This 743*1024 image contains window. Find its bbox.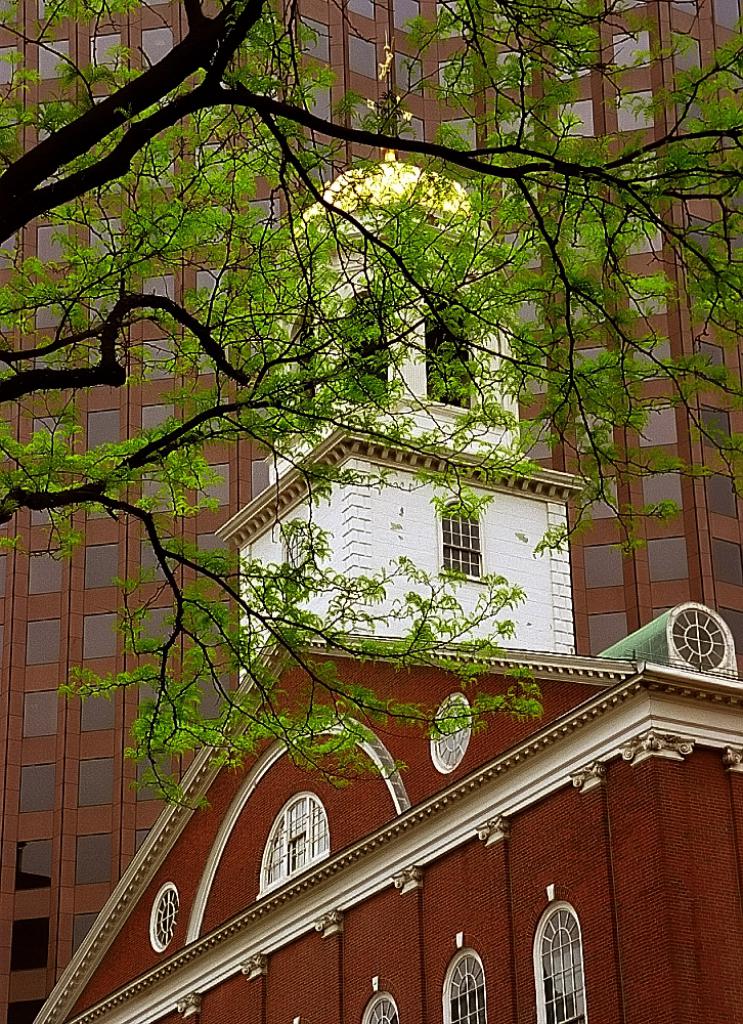
bbox(35, 100, 76, 138).
